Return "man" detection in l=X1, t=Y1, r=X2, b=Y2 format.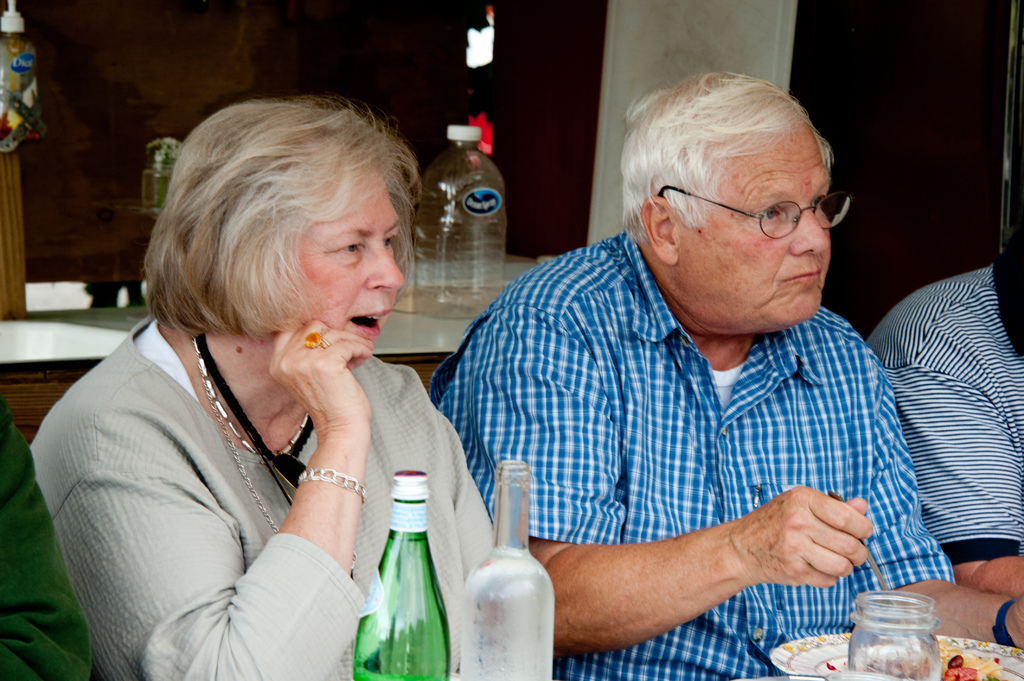
l=863, t=237, r=1023, b=600.
